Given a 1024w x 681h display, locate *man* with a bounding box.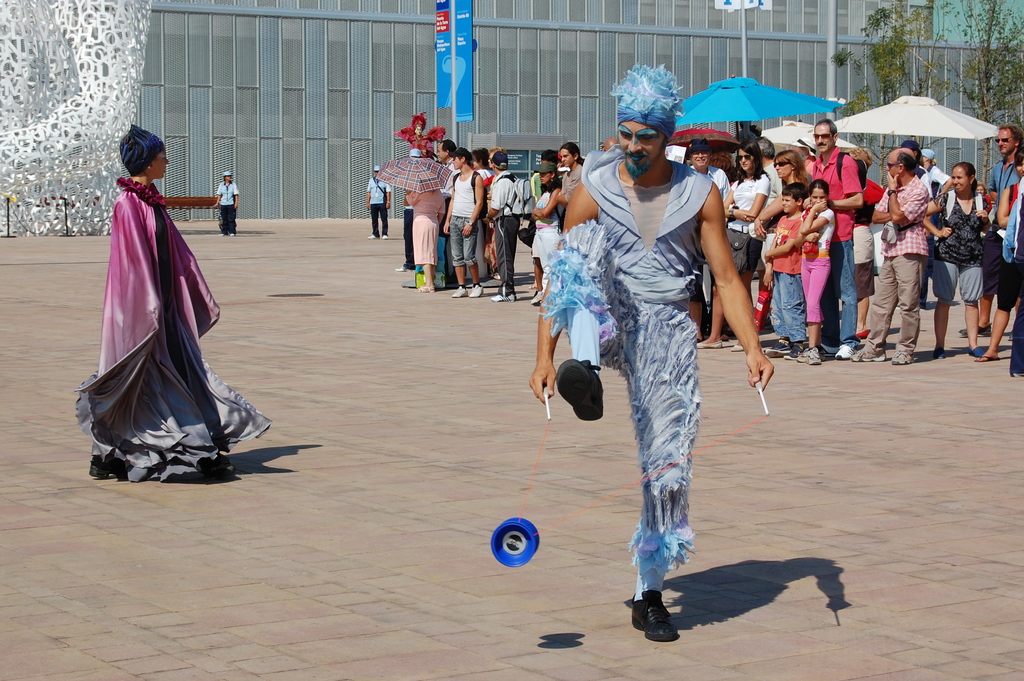
Located: [366,168,391,242].
